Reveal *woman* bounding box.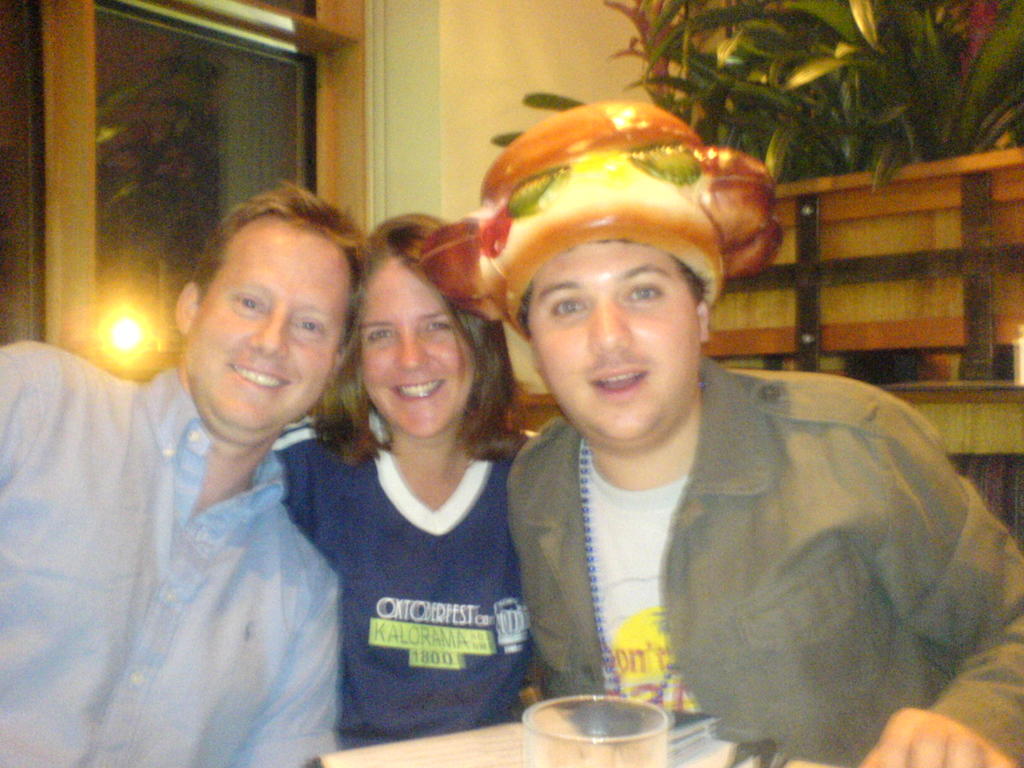
Revealed: [left=266, top=206, right=530, bottom=749].
